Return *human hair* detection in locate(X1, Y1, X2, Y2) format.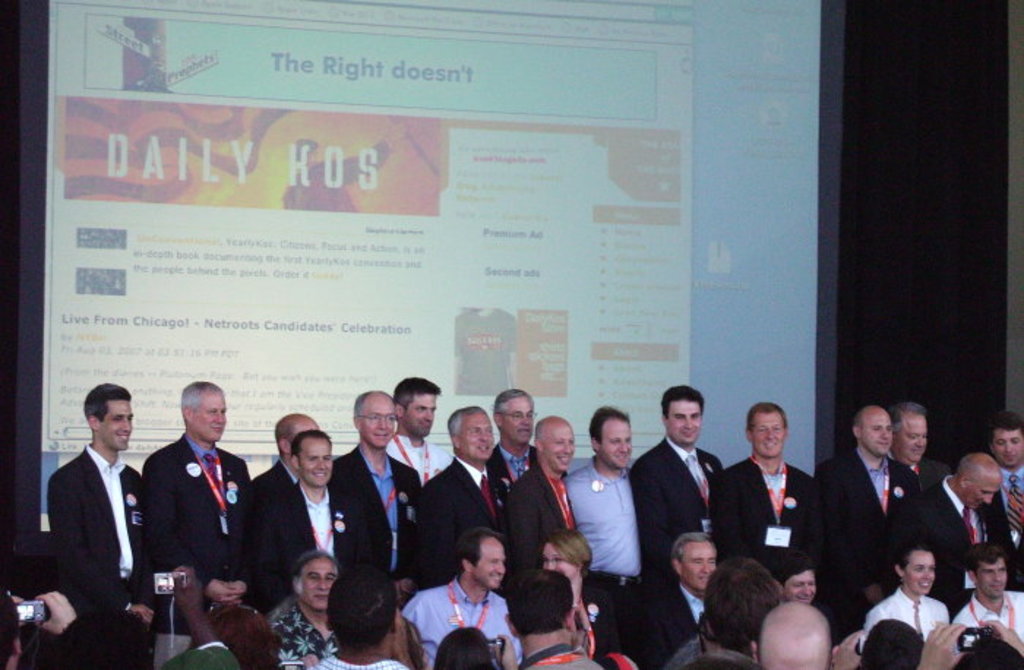
locate(353, 391, 396, 427).
